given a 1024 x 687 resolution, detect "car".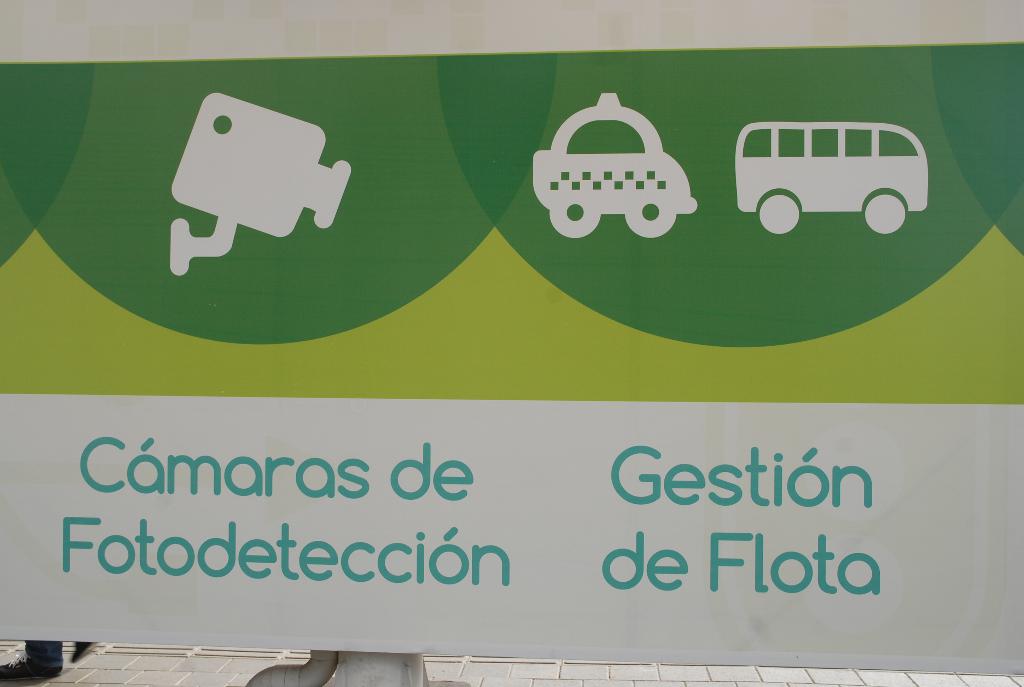
box=[531, 90, 696, 239].
